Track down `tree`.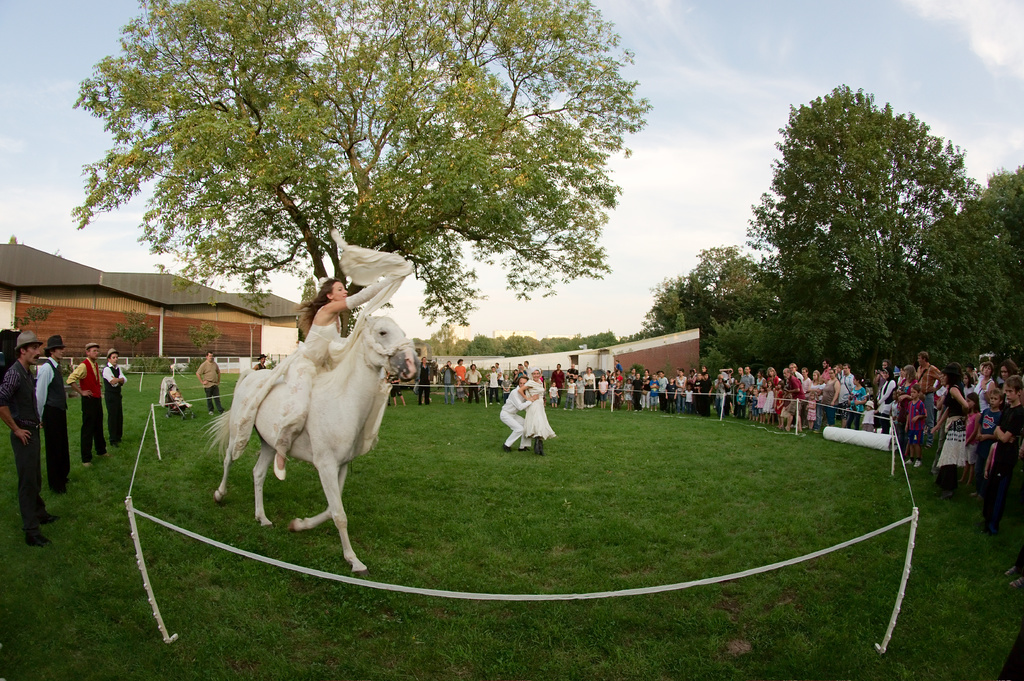
Tracked to crop(738, 85, 978, 401).
